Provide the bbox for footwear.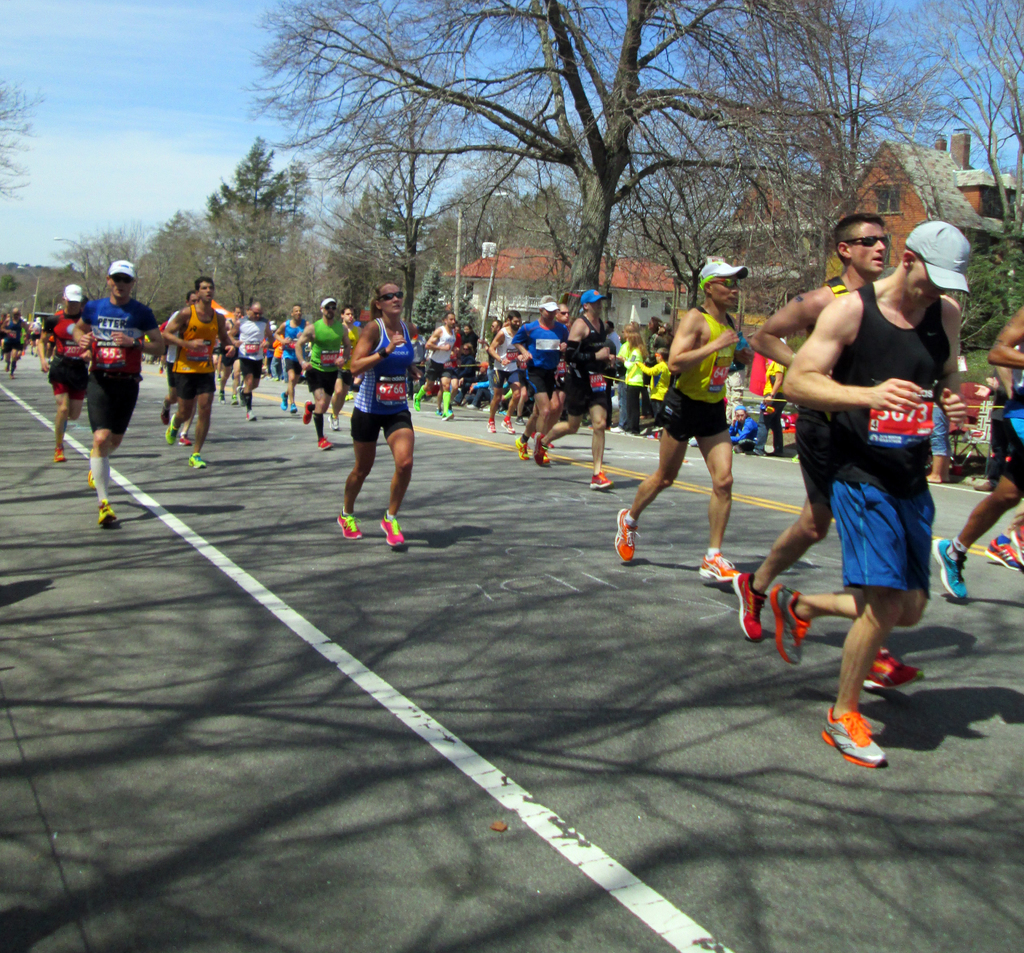
region(414, 393, 422, 411).
